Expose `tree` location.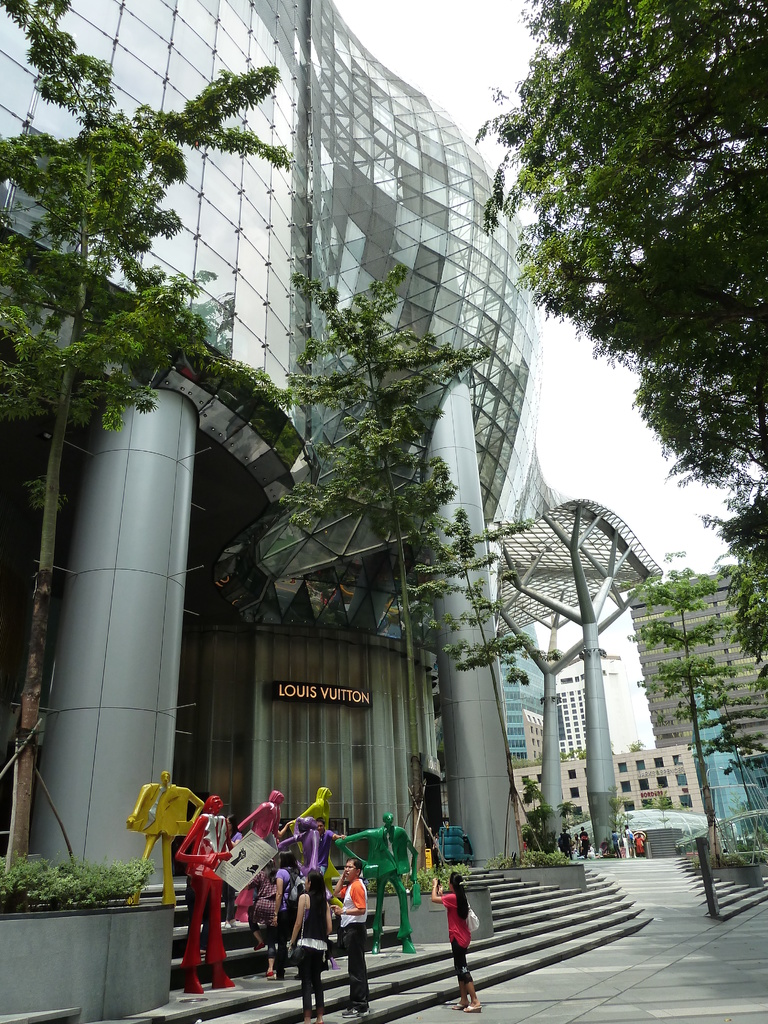
Exposed at {"x1": 401, "y1": 501, "x2": 572, "y2": 872}.
